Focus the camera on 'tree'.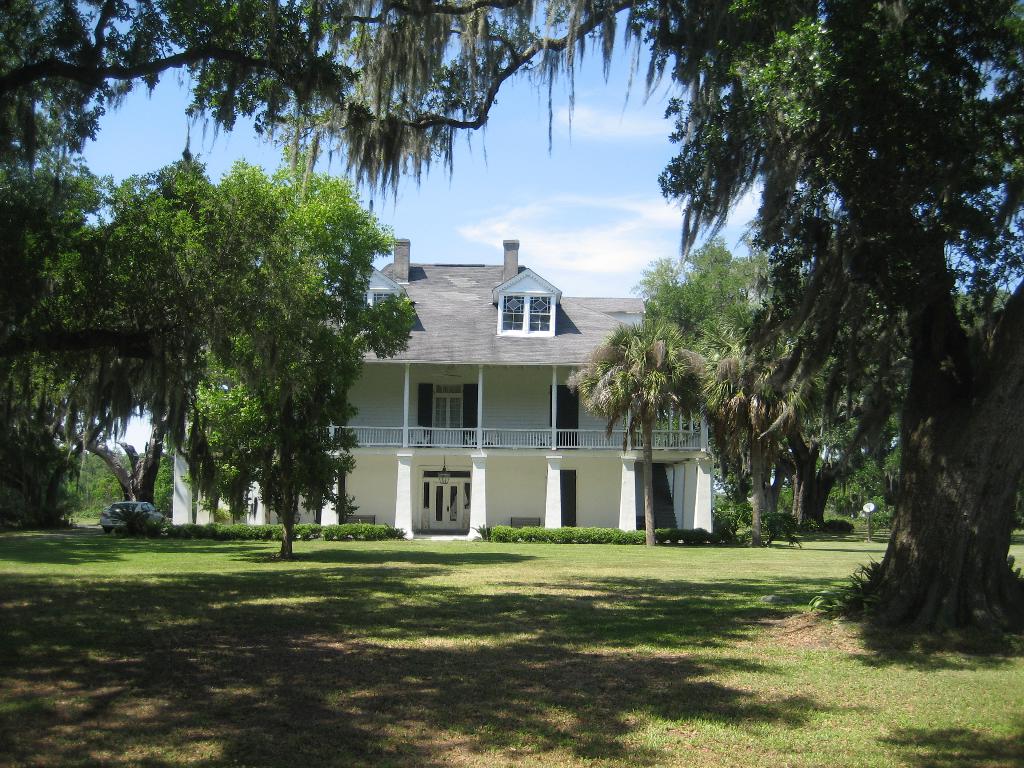
Focus region: (691,285,833,545).
